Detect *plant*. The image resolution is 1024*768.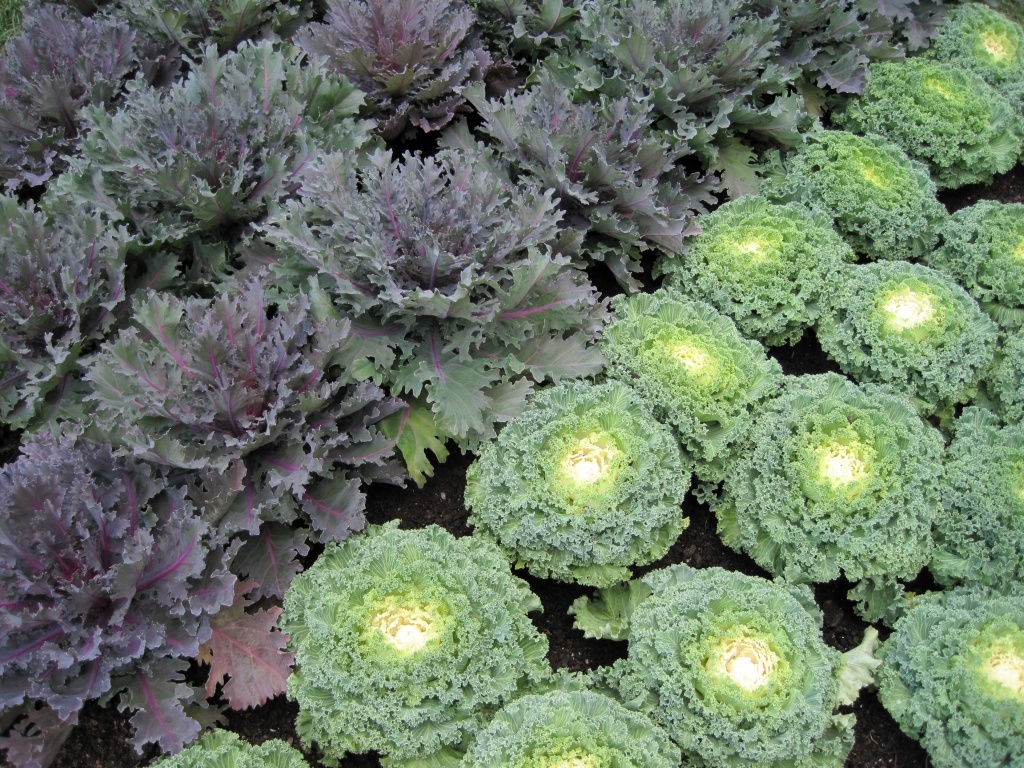
l=108, t=0, r=294, b=68.
